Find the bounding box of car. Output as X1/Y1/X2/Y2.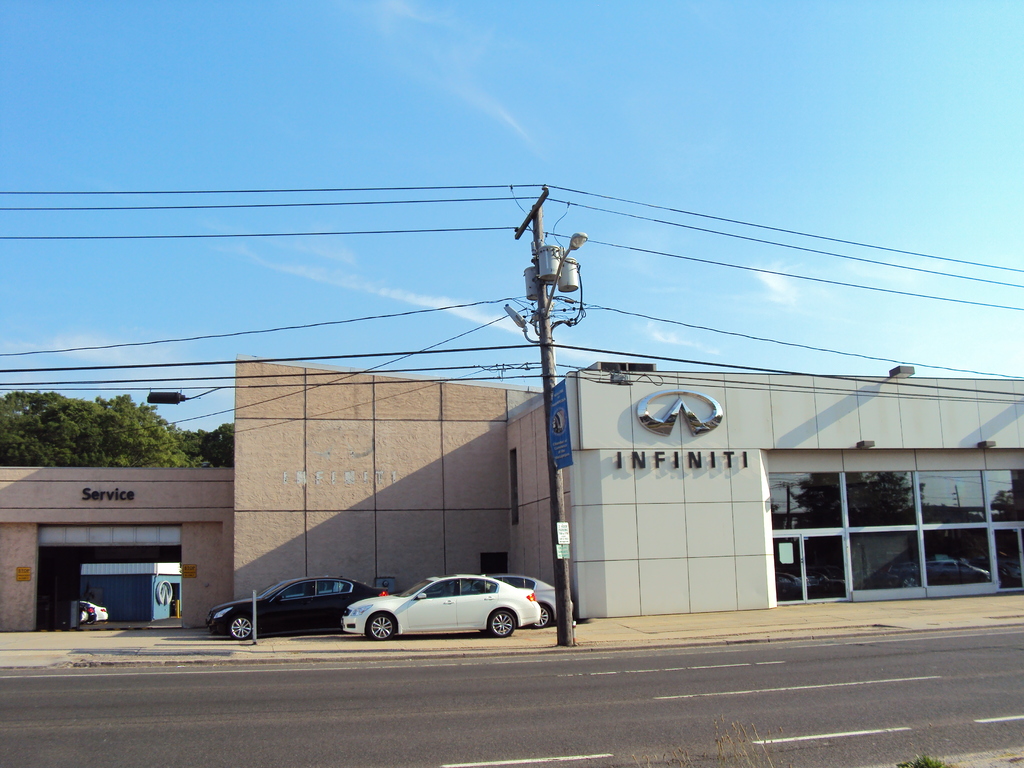
202/576/390/643.
